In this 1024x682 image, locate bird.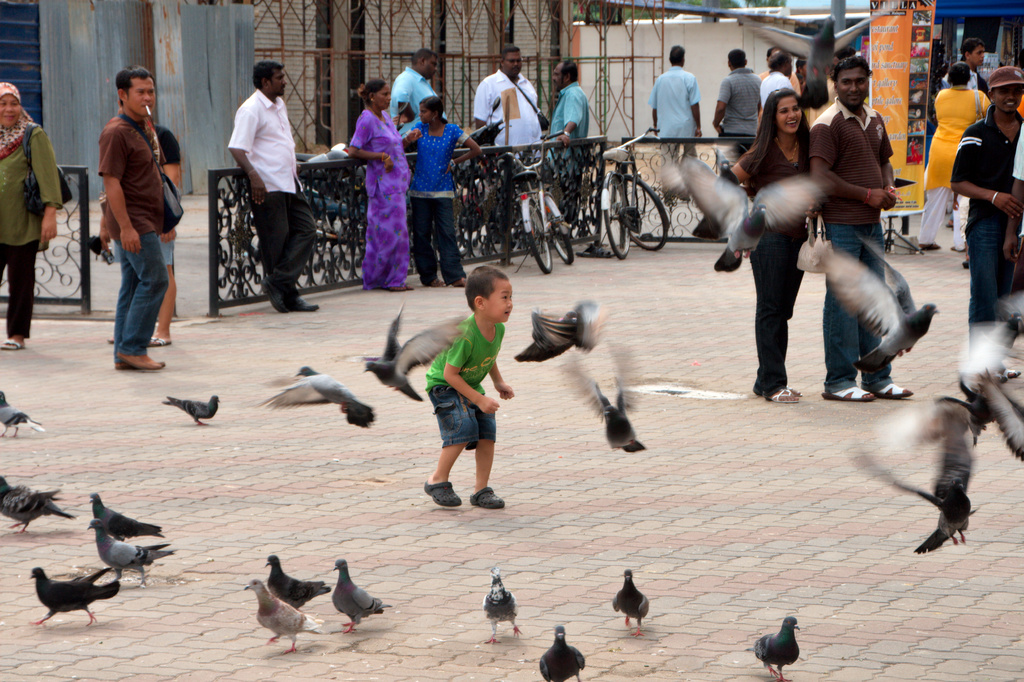
Bounding box: locate(536, 626, 585, 681).
